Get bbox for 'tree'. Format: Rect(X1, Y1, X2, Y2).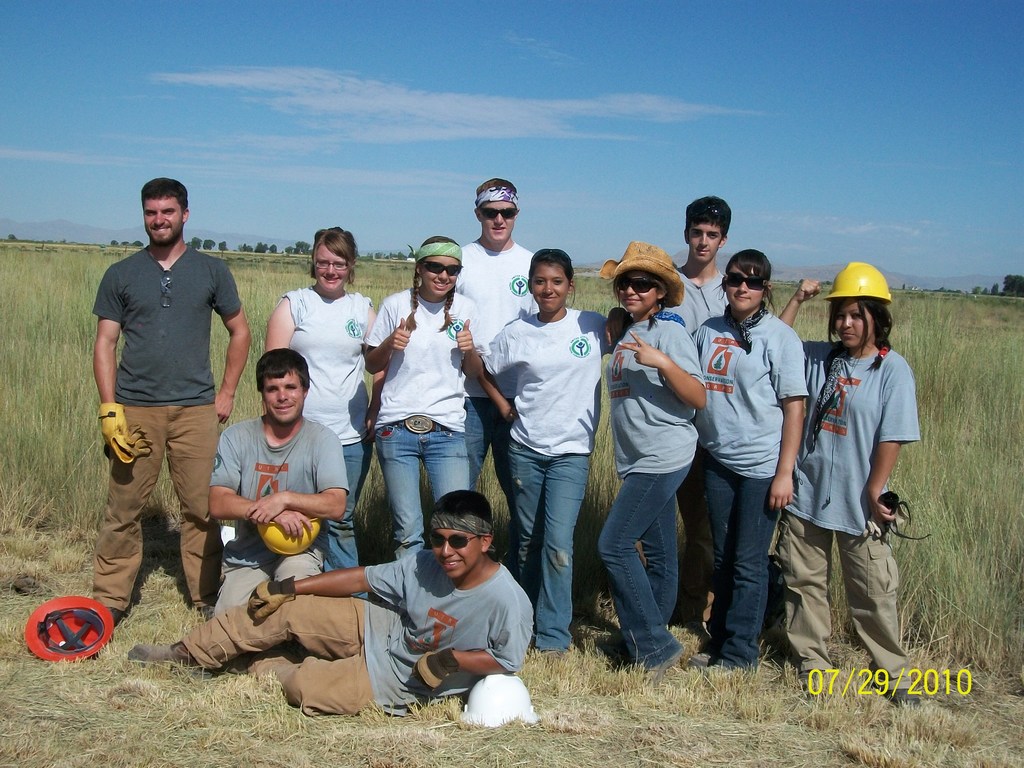
Rect(268, 244, 280, 255).
